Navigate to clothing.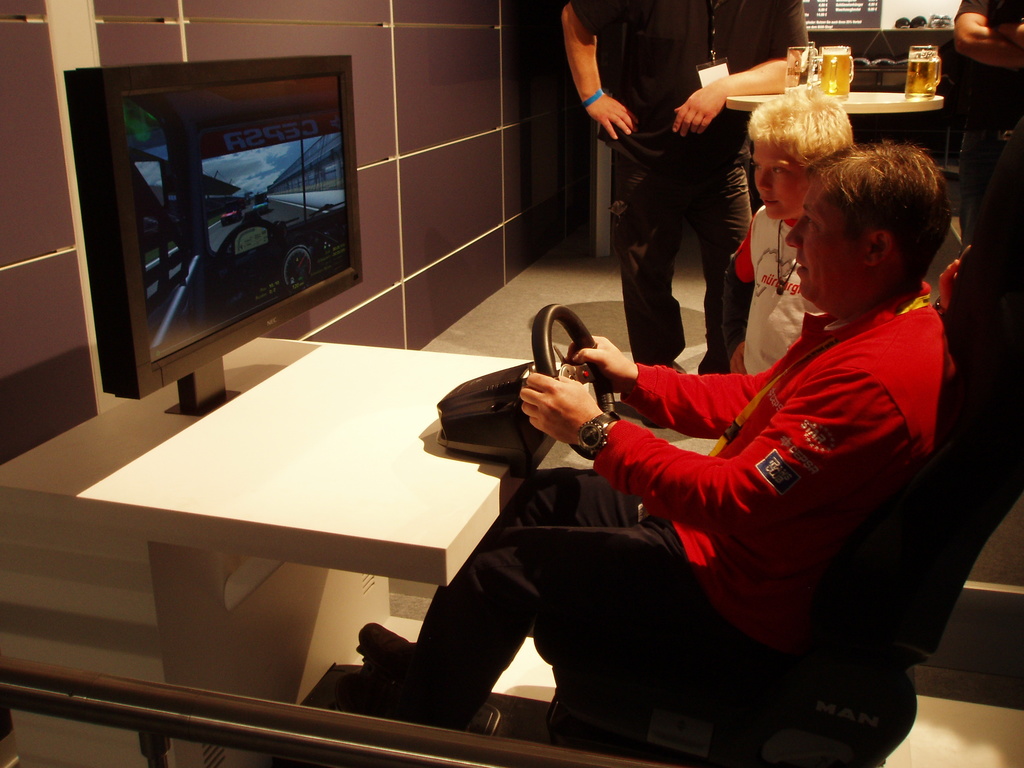
Navigation target: 719, 205, 820, 376.
